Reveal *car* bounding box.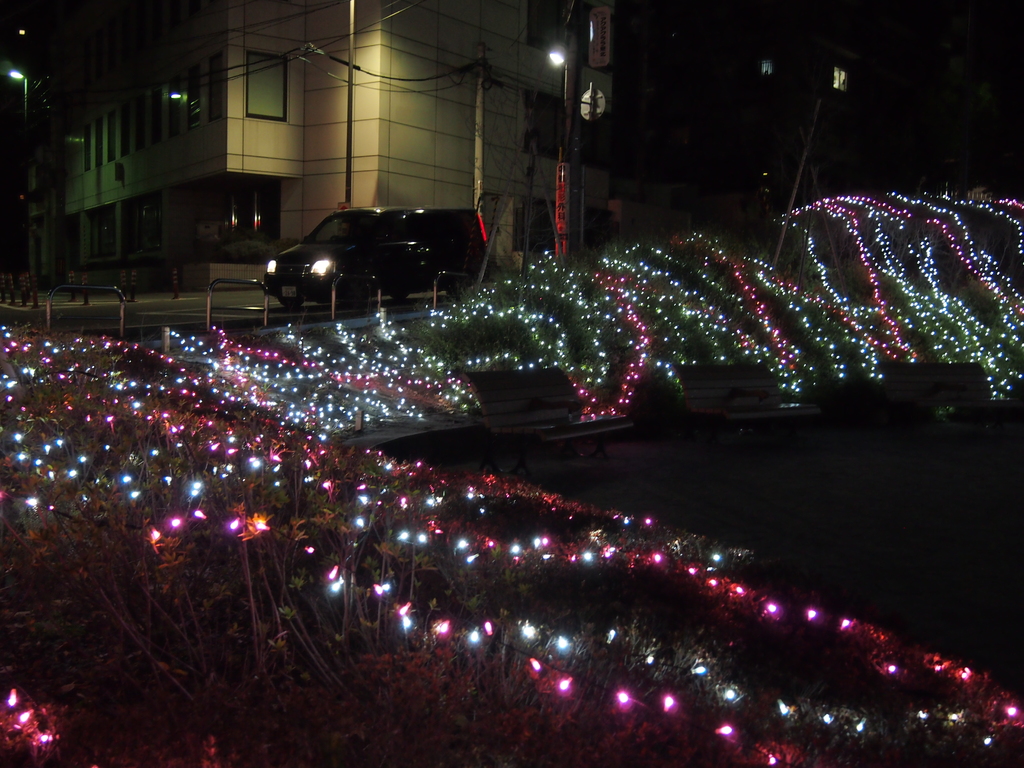
Revealed: {"left": 255, "top": 202, "right": 486, "bottom": 317}.
